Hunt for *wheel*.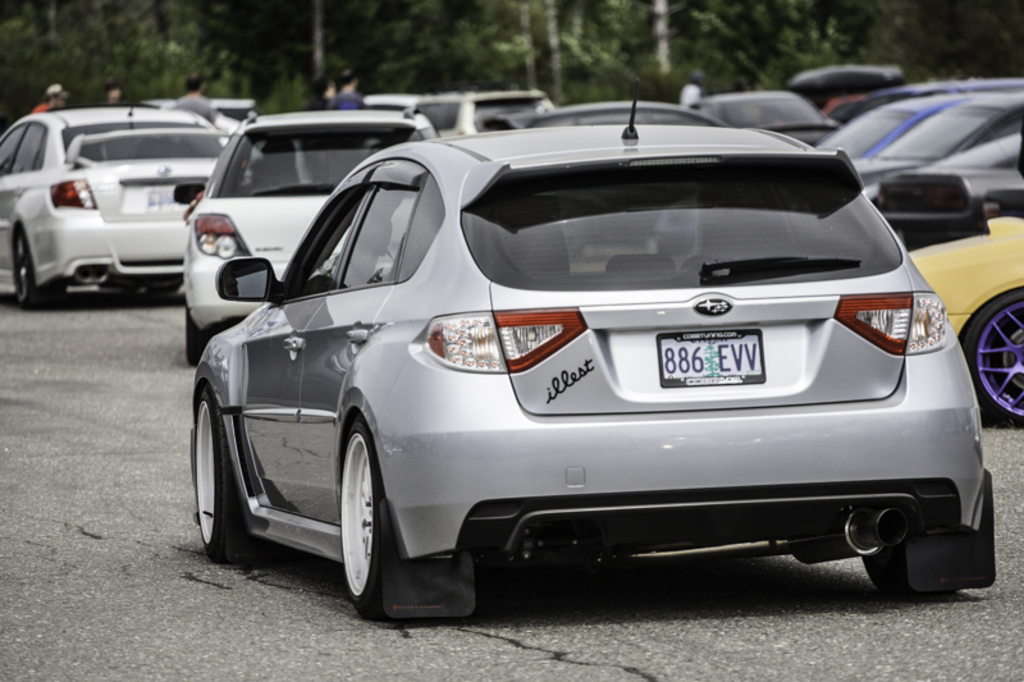
Hunted down at l=858, t=546, r=970, b=598.
